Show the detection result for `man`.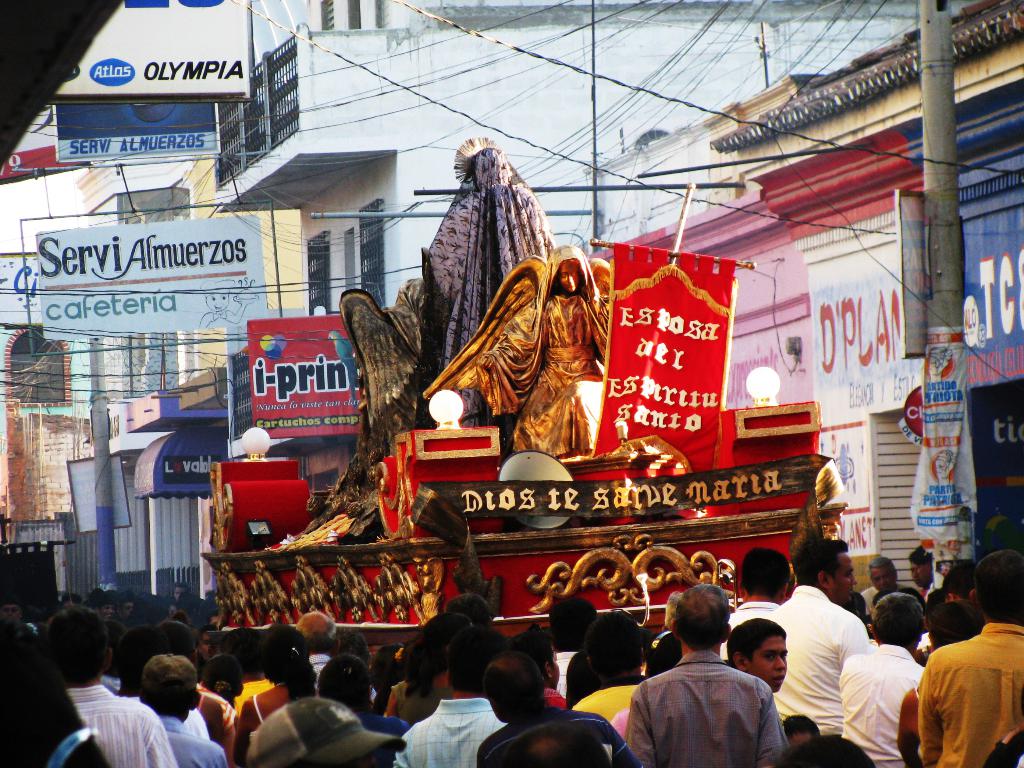
<box>721,616,790,699</box>.
